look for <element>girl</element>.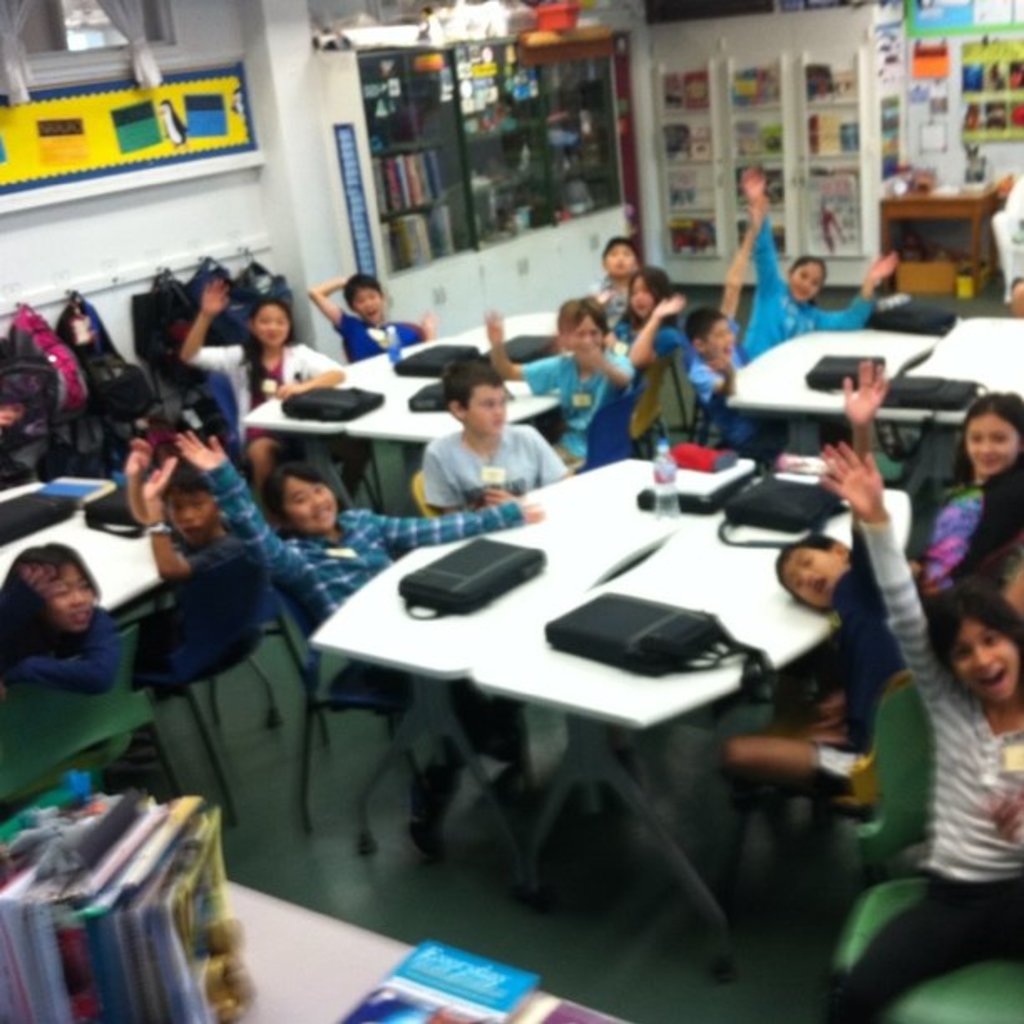
Found: [left=738, top=159, right=907, bottom=361].
